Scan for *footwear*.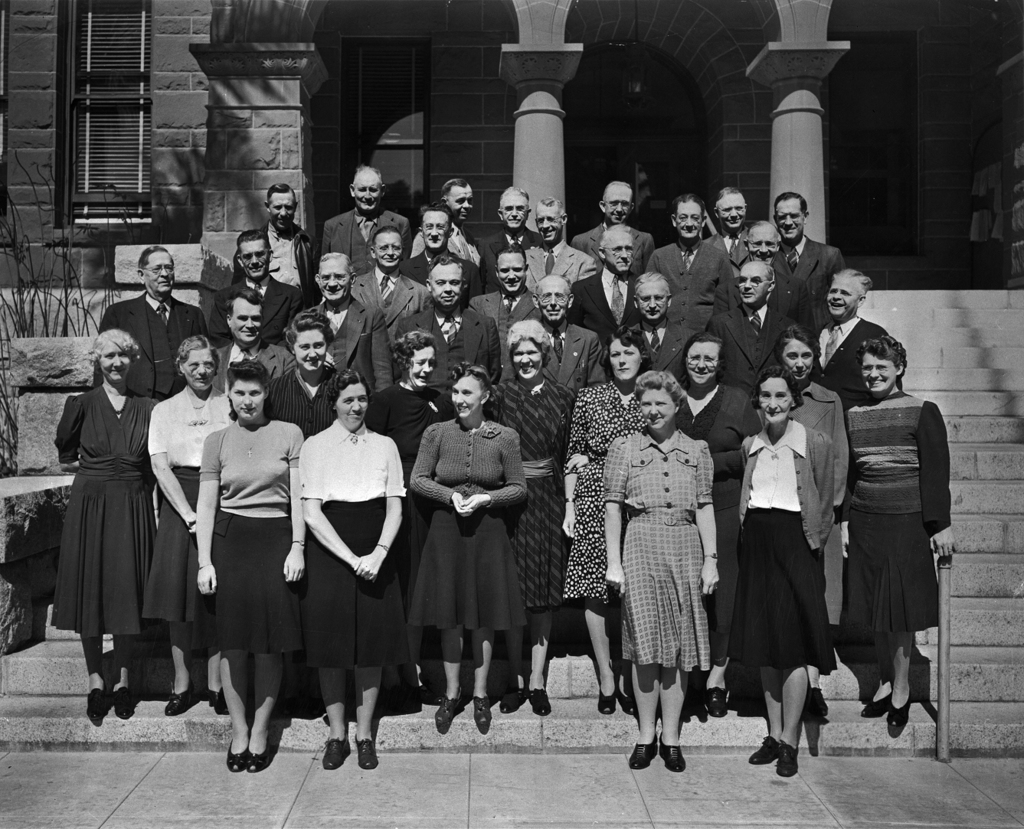
Scan result: box(774, 744, 802, 775).
